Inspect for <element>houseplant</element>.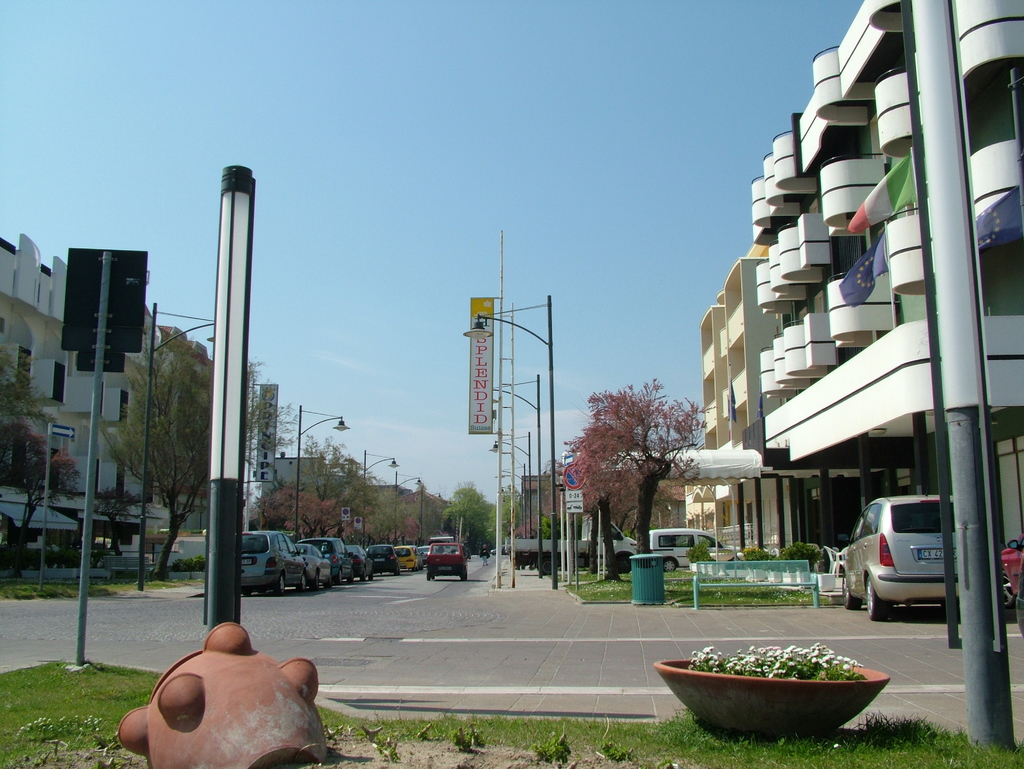
Inspection: 656/637/888/736.
